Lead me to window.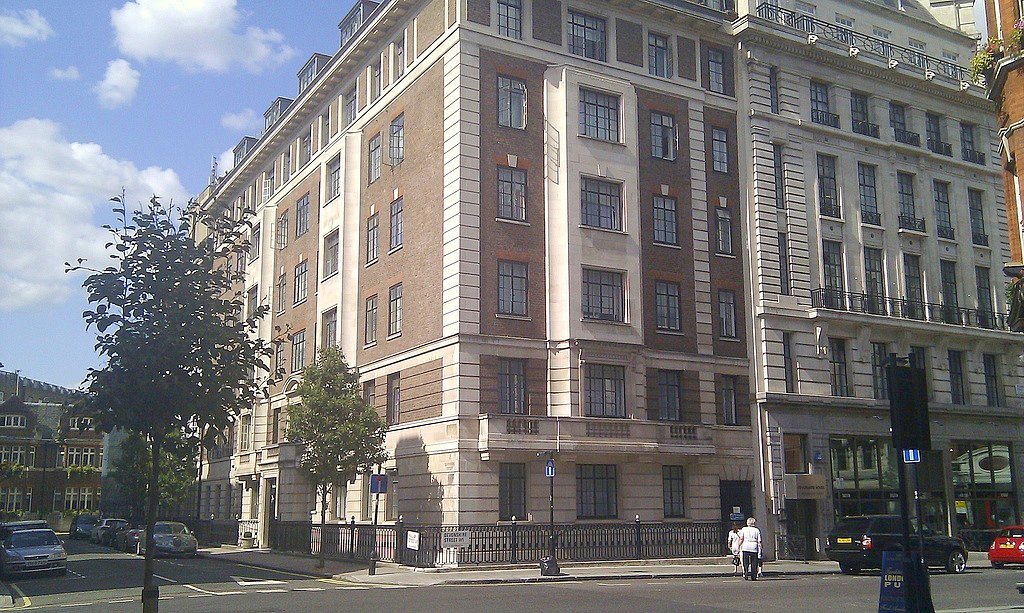
Lead to x1=759 y1=0 x2=779 y2=25.
